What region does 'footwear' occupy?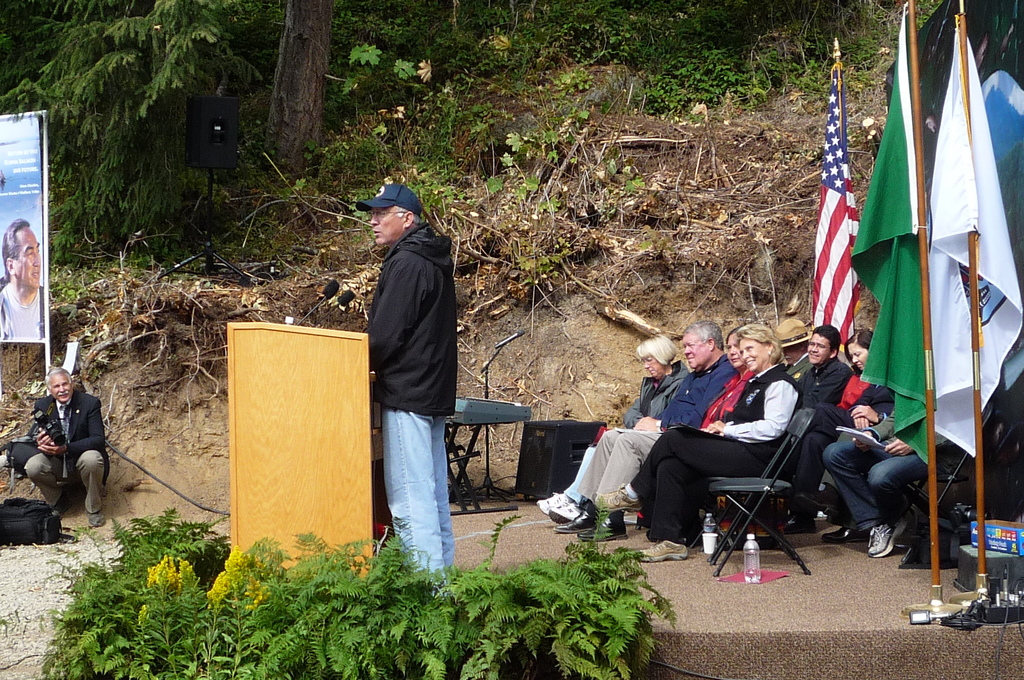
(90,512,106,523).
